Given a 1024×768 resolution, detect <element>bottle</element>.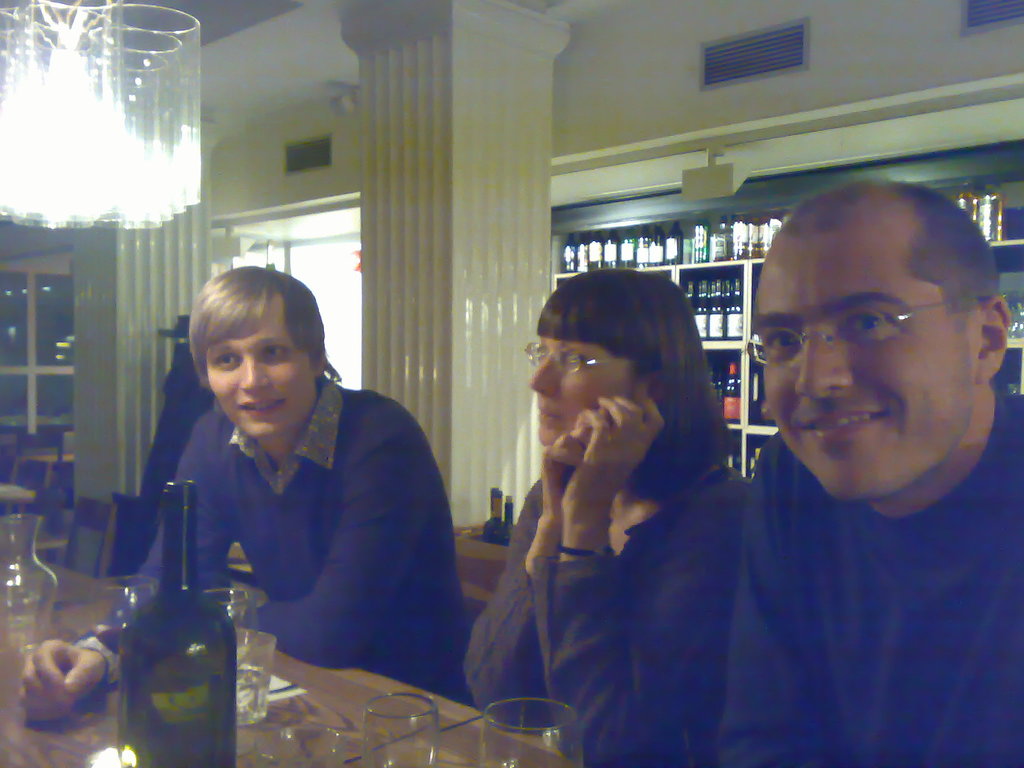
bbox=(708, 280, 728, 339).
